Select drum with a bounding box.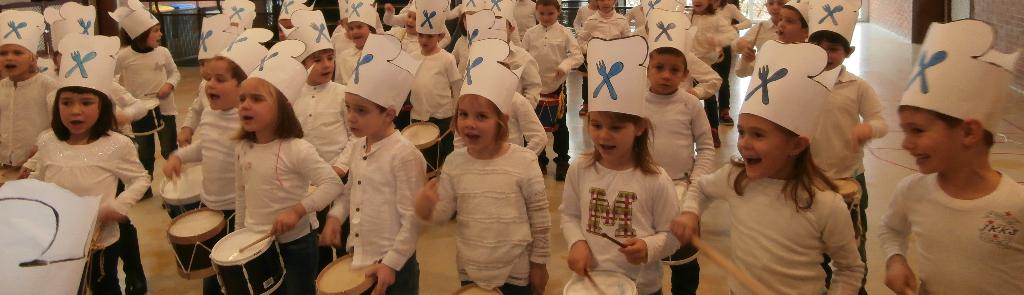
[824, 176, 871, 248].
